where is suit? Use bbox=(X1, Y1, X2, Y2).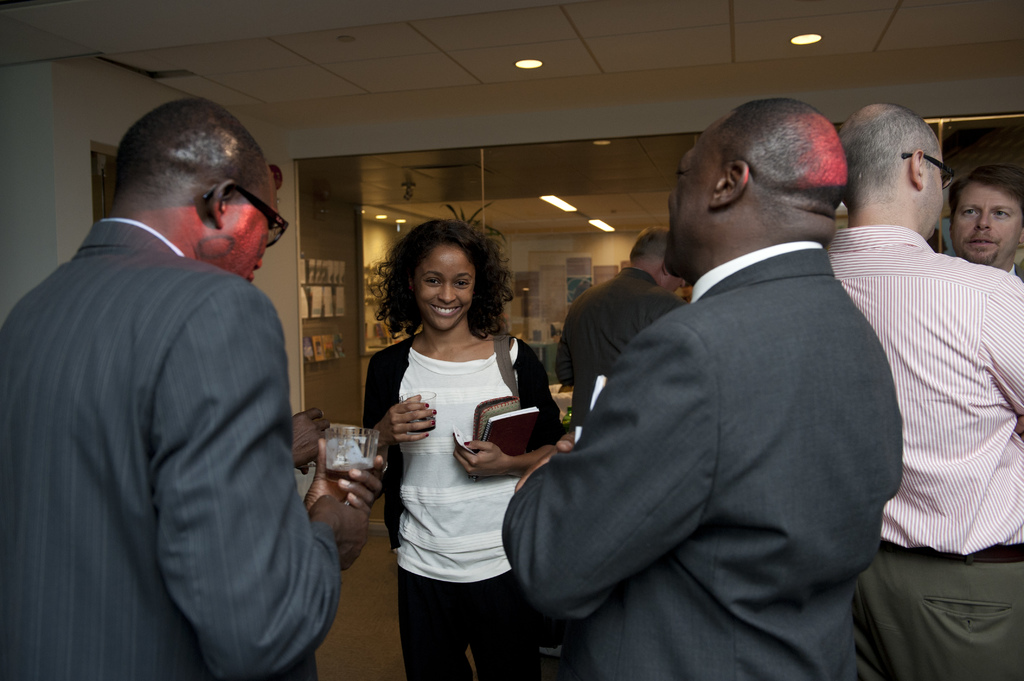
bbox=(16, 141, 349, 678).
